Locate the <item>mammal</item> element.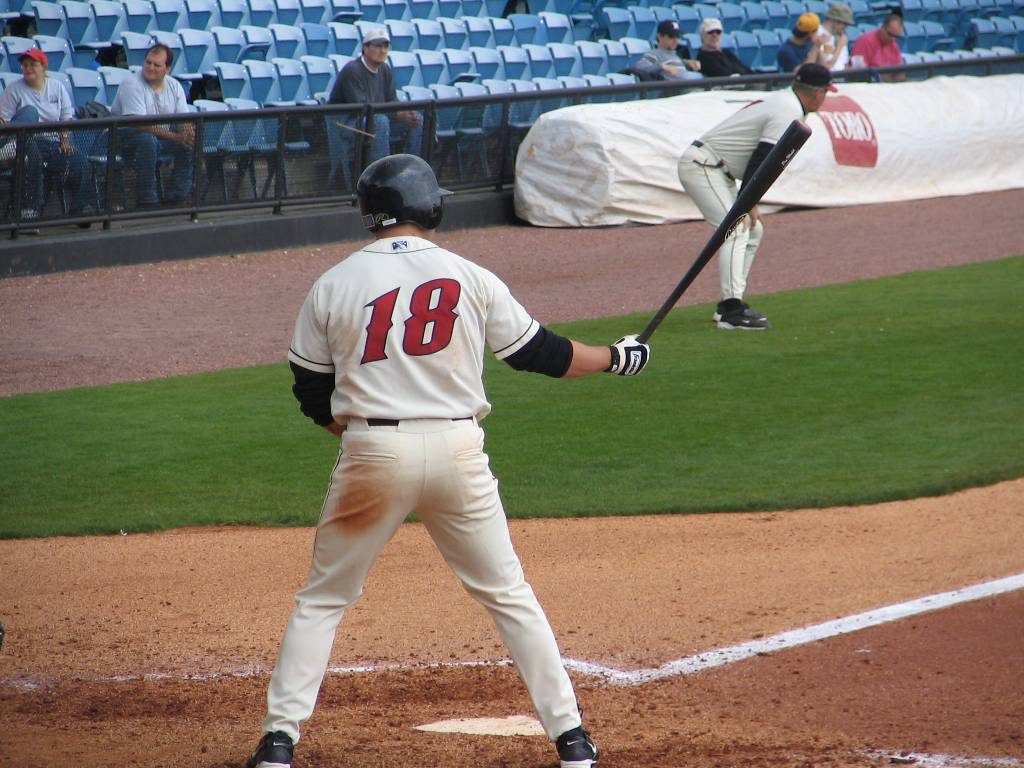
Element bbox: 227 163 637 752.
